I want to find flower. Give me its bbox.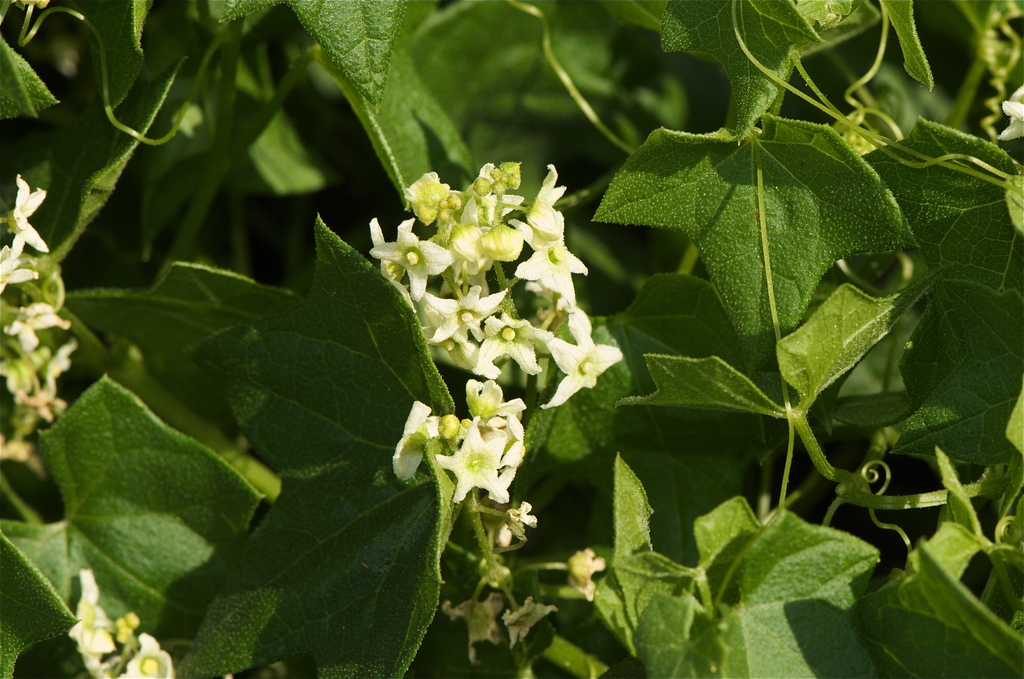
37, 342, 75, 401.
